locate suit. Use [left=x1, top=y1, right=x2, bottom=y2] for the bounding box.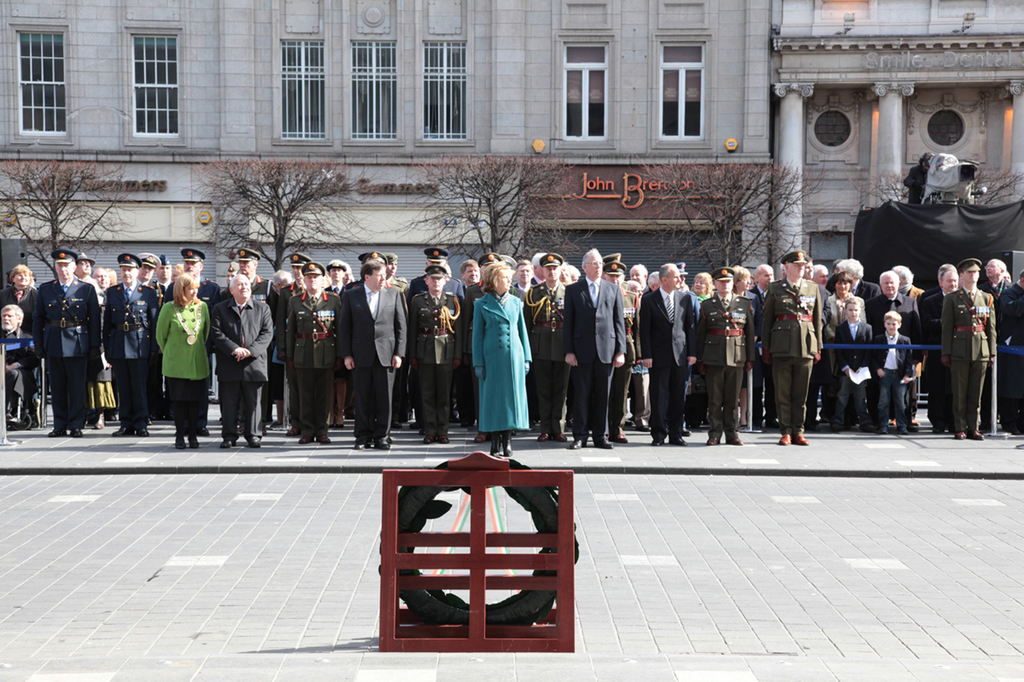
[left=392, top=273, right=409, bottom=303].
